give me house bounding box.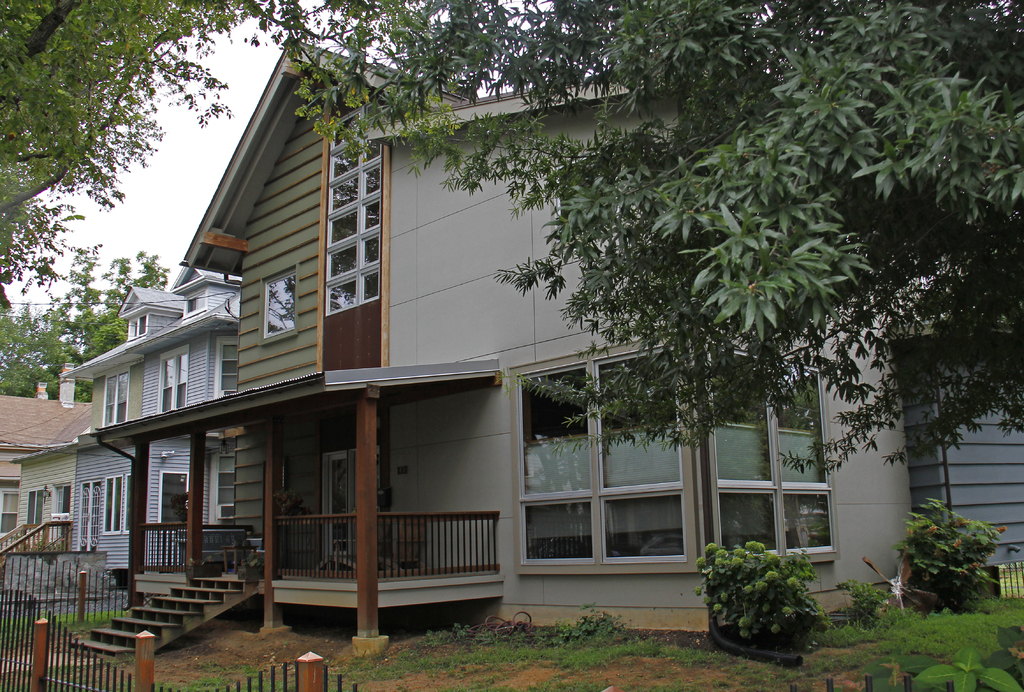
left=73, top=261, right=250, bottom=597.
